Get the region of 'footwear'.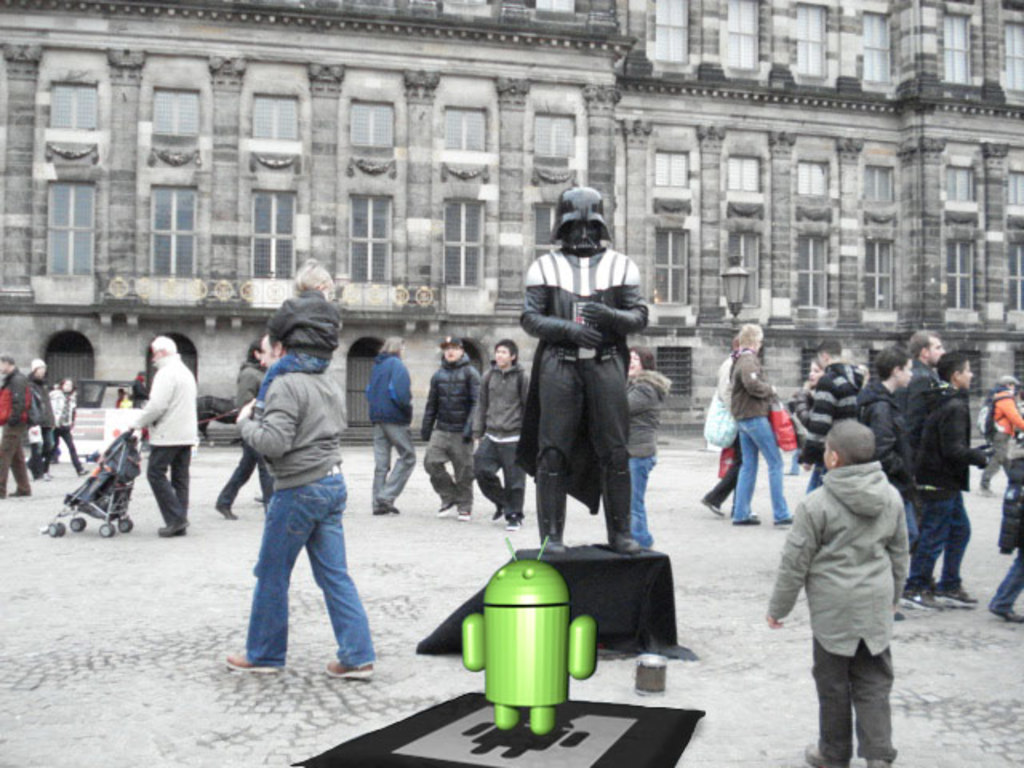
pyautogui.locateOnScreen(254, 491, 266, 506).
